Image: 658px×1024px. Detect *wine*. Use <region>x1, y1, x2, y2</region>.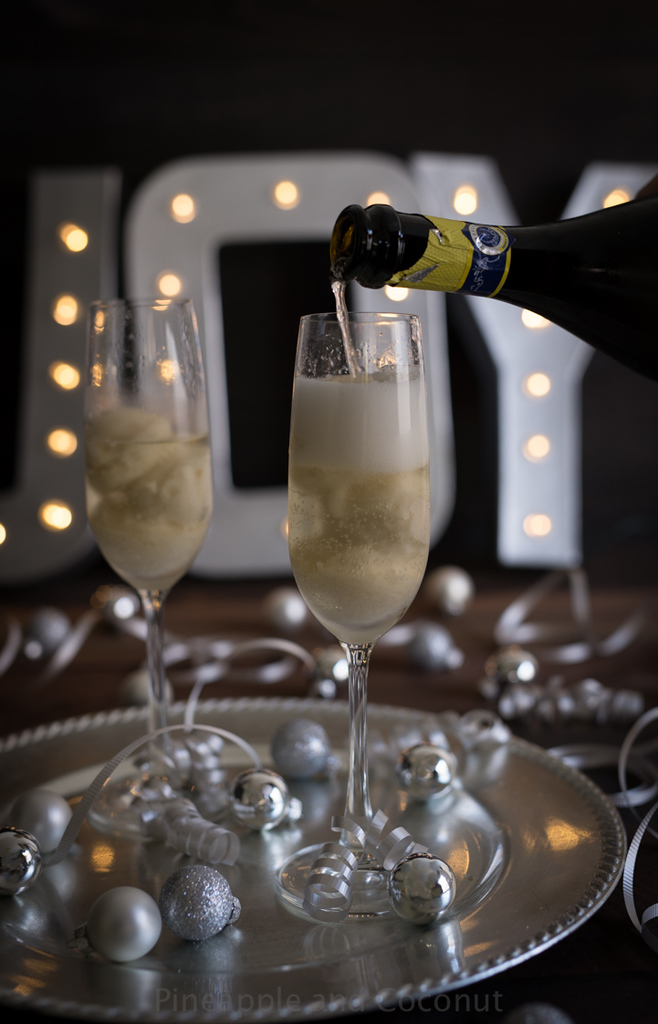
<region>310, 163, 653, 388</region>.
